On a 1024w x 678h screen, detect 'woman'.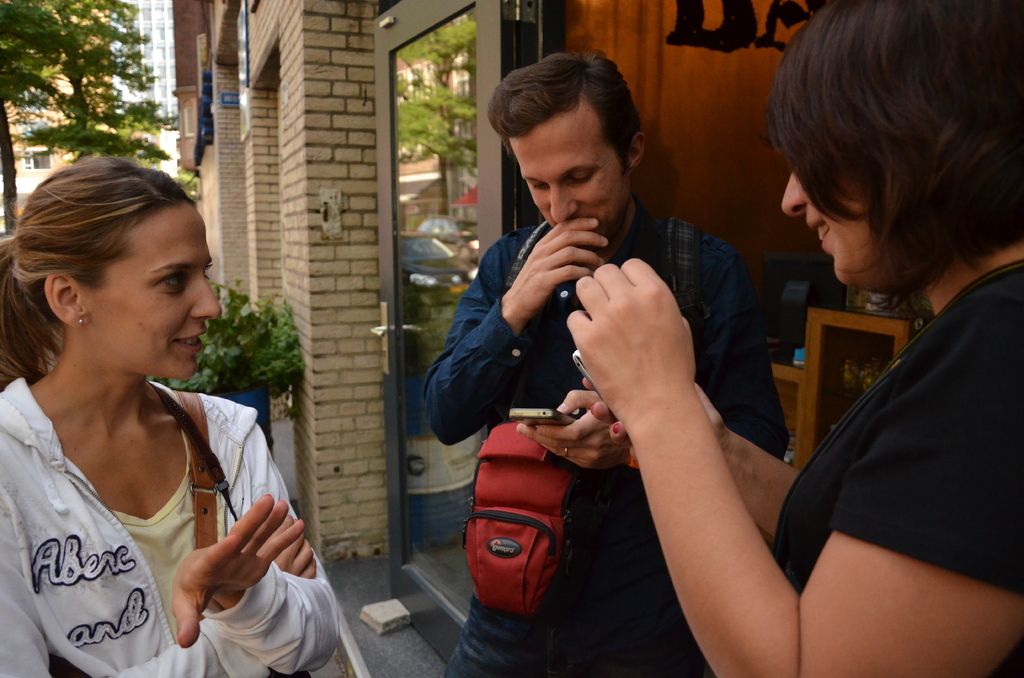
[0, 161, 348, 677].
